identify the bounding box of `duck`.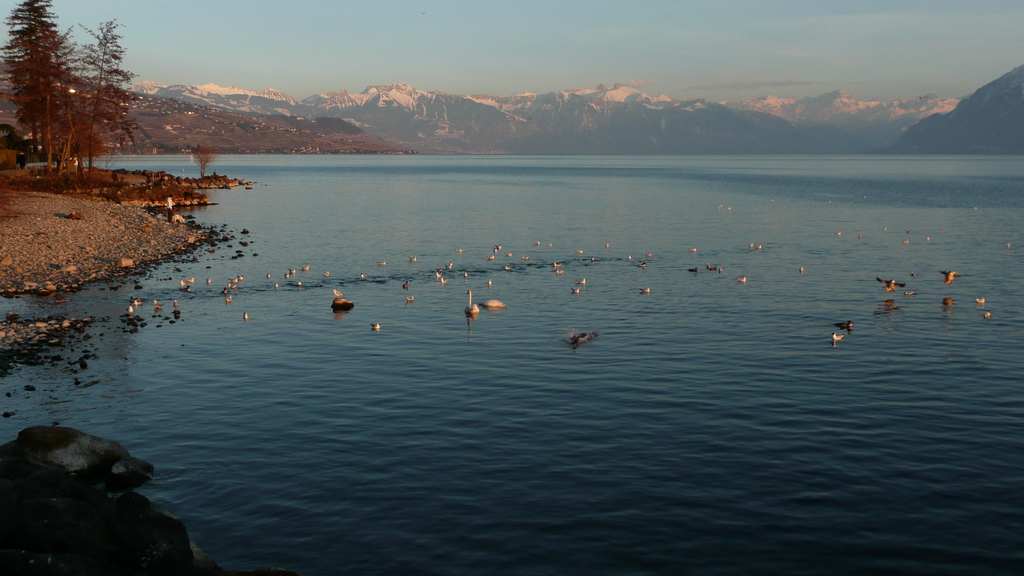
Rect(906, 237, 908, 243).
